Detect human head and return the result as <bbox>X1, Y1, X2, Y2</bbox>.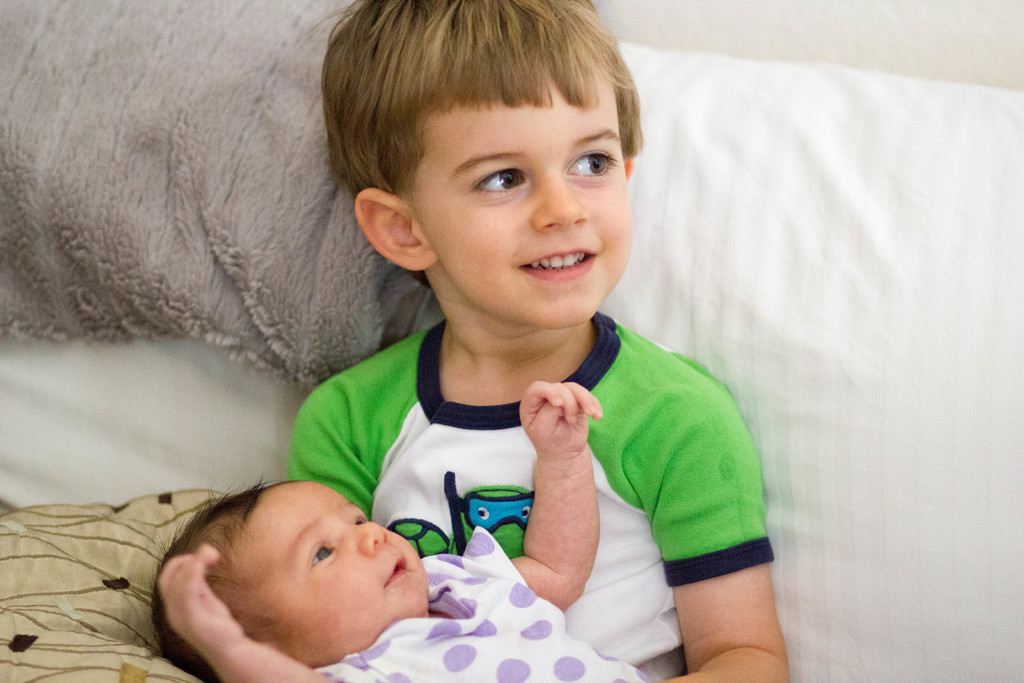
<bbox>144, 470, 430, 682</bbox>.
